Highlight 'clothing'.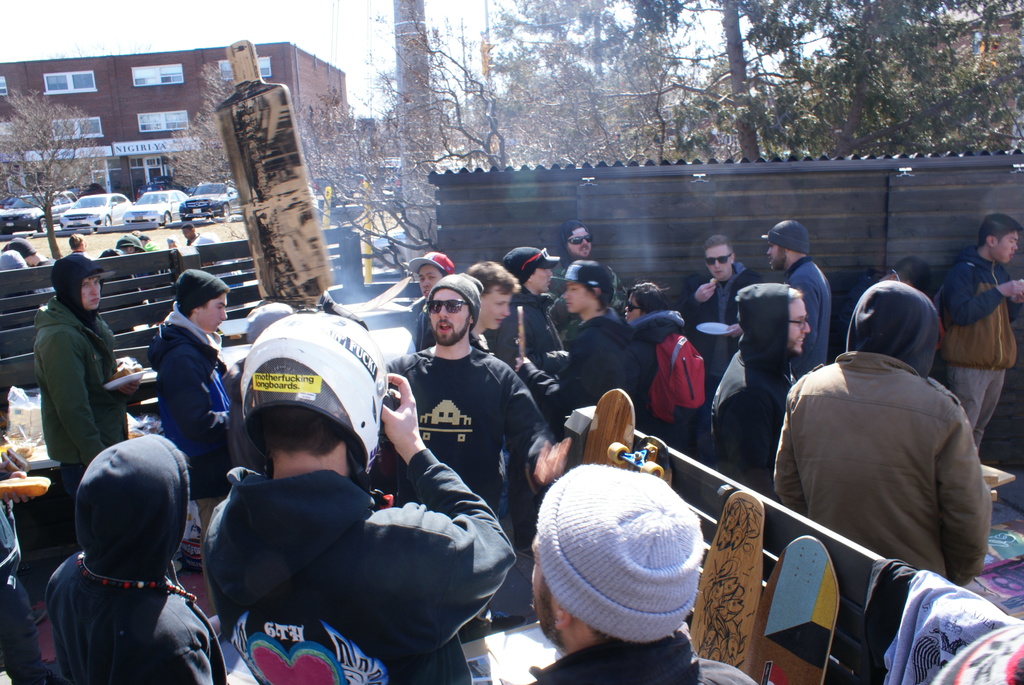
Highlighted region: (left=528, top=628, right=768, bottom=684).
